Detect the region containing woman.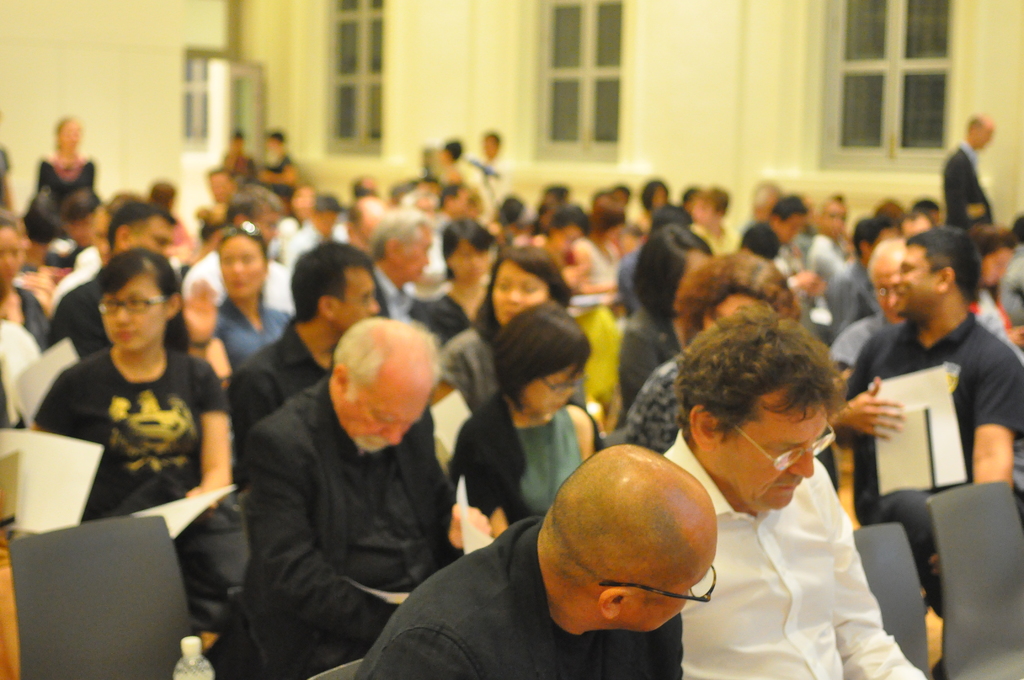
(623,254,810,443).
